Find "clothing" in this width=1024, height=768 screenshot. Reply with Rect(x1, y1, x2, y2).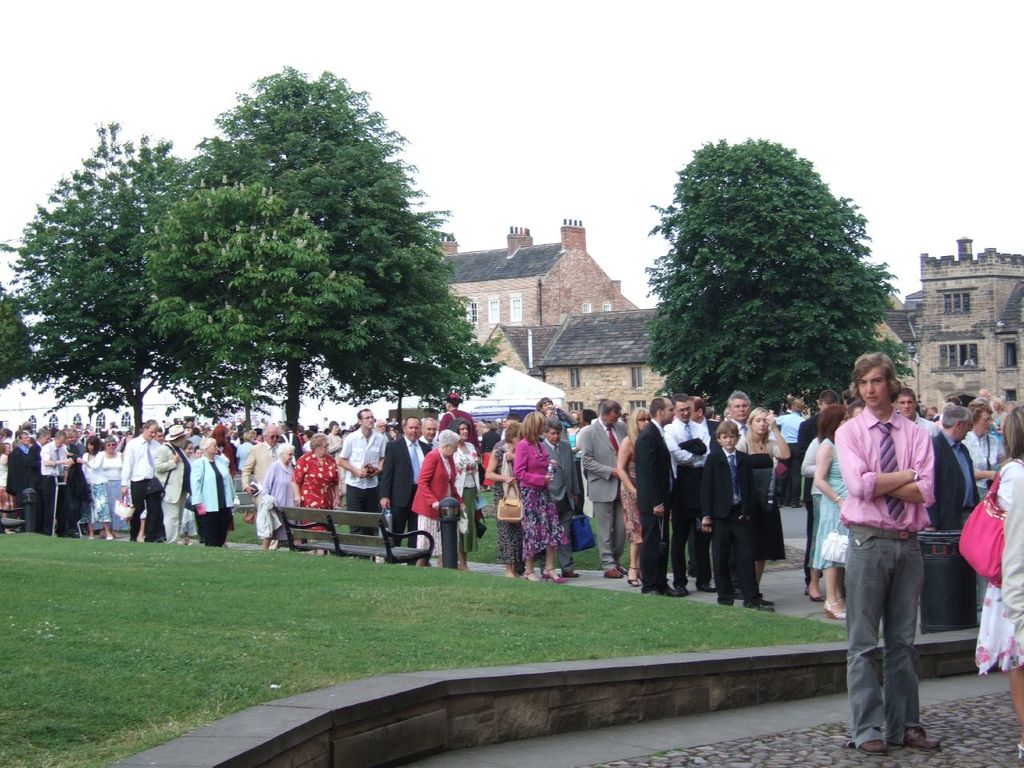
Rect(795, 438, 821, 554).
